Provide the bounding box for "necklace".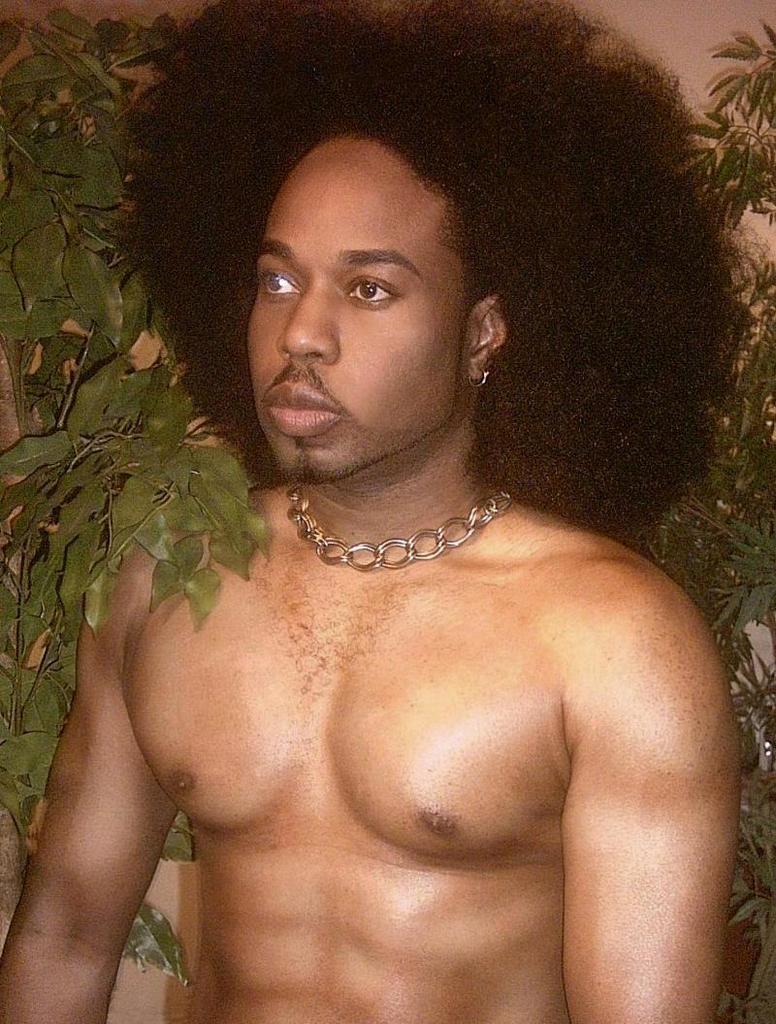
locate(280, 485, 516, 601).
